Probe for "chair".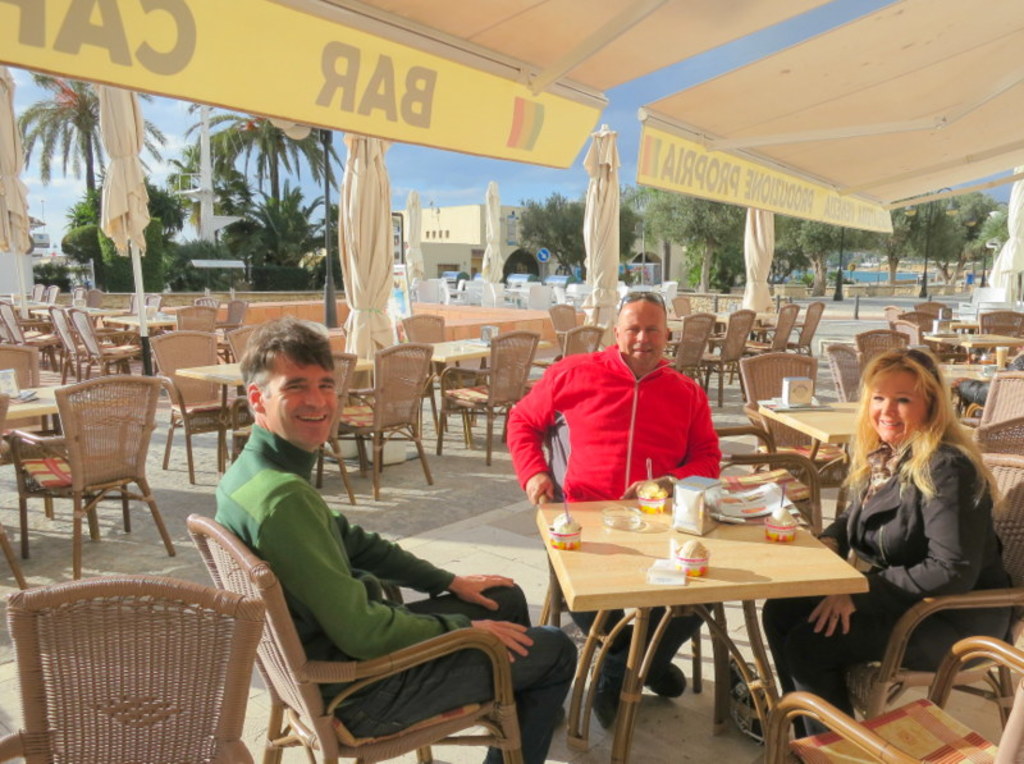
Probe result: left=492, top=283, right=520, bottom=306.
